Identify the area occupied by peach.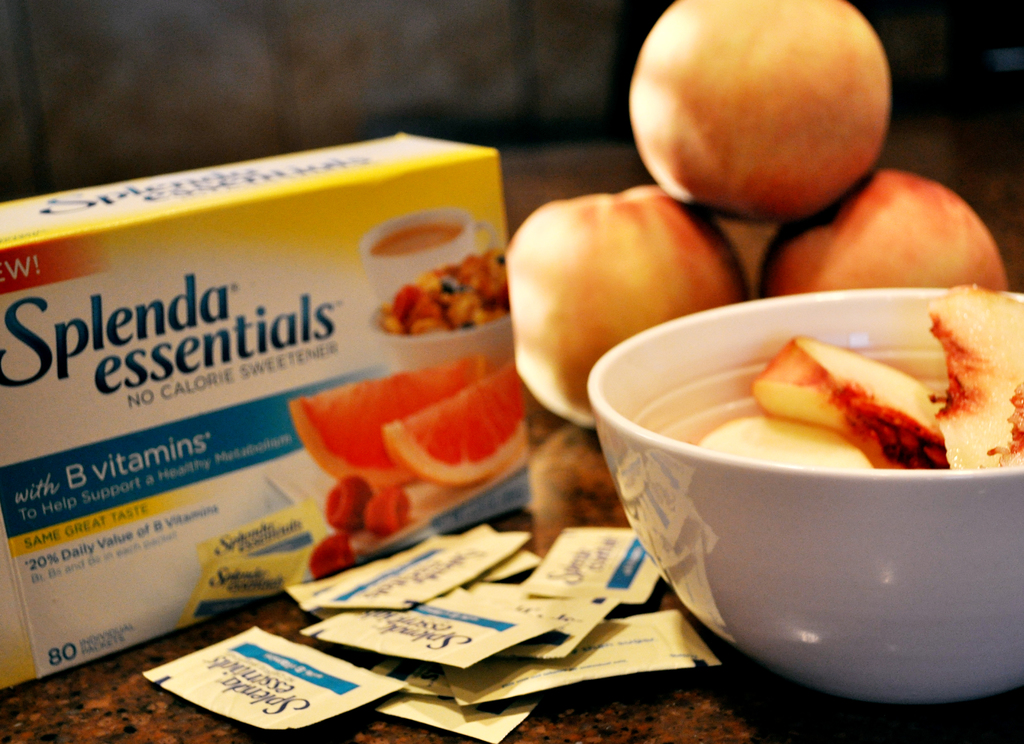
Area: (x1=698, y1=412, x2=870, y2=470).
